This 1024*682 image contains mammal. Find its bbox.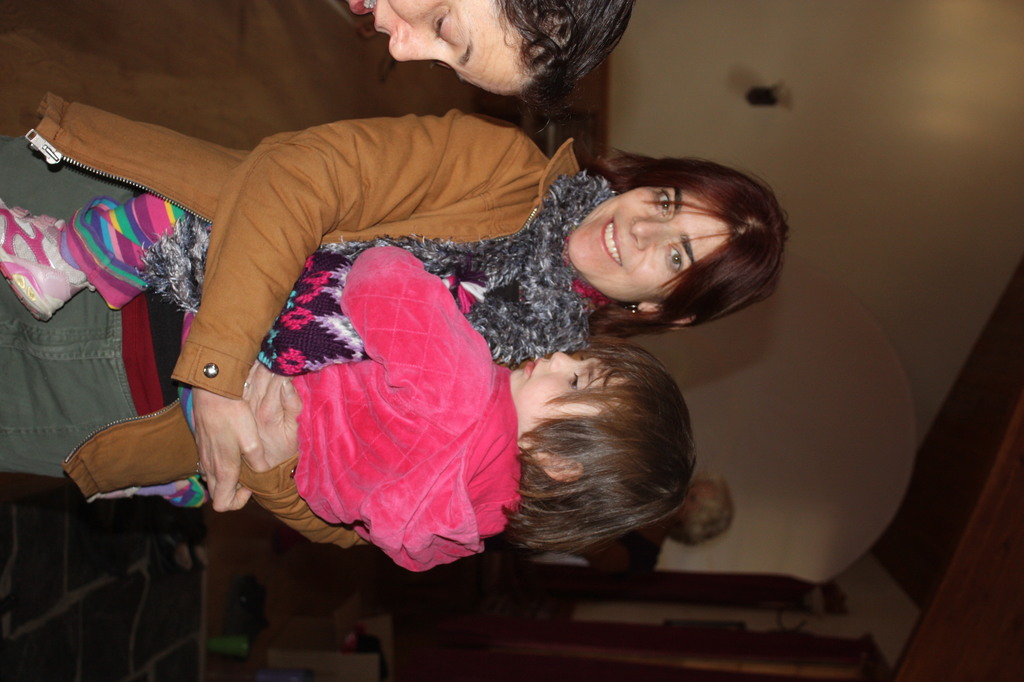
{"left": 341, "top": 0, "right": 637, "bottom": 99}.
